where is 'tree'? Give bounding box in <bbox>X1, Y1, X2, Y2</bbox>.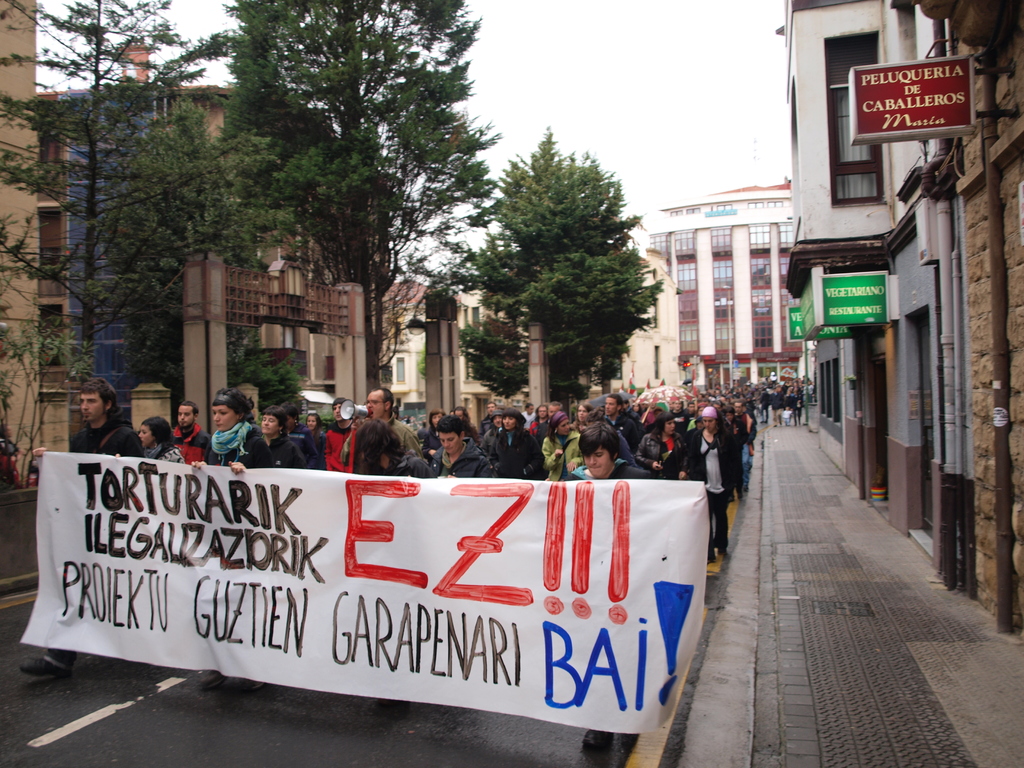
<bbox>0, 0, 228, 382</bbox>.
